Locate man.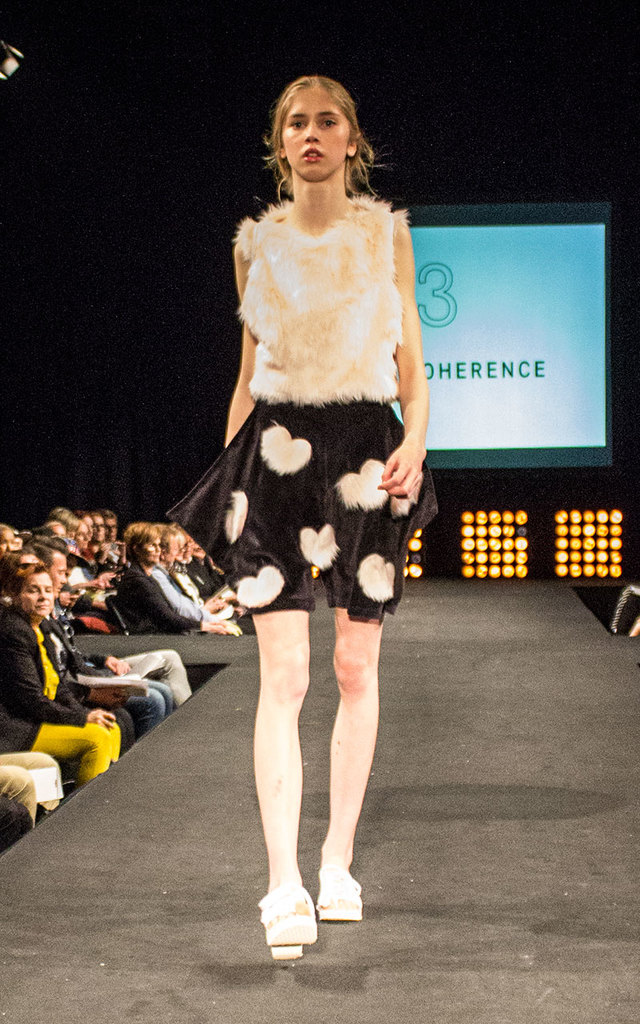
Bounding box: 25:534:189:708.
